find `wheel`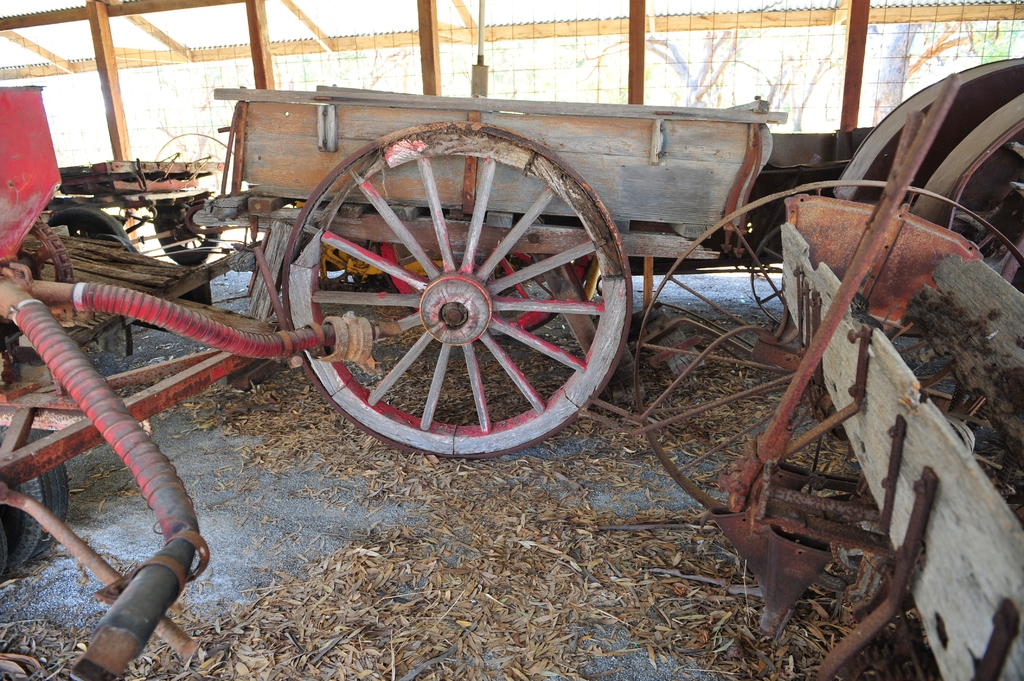
Rect(287, 136, 632, 448)
